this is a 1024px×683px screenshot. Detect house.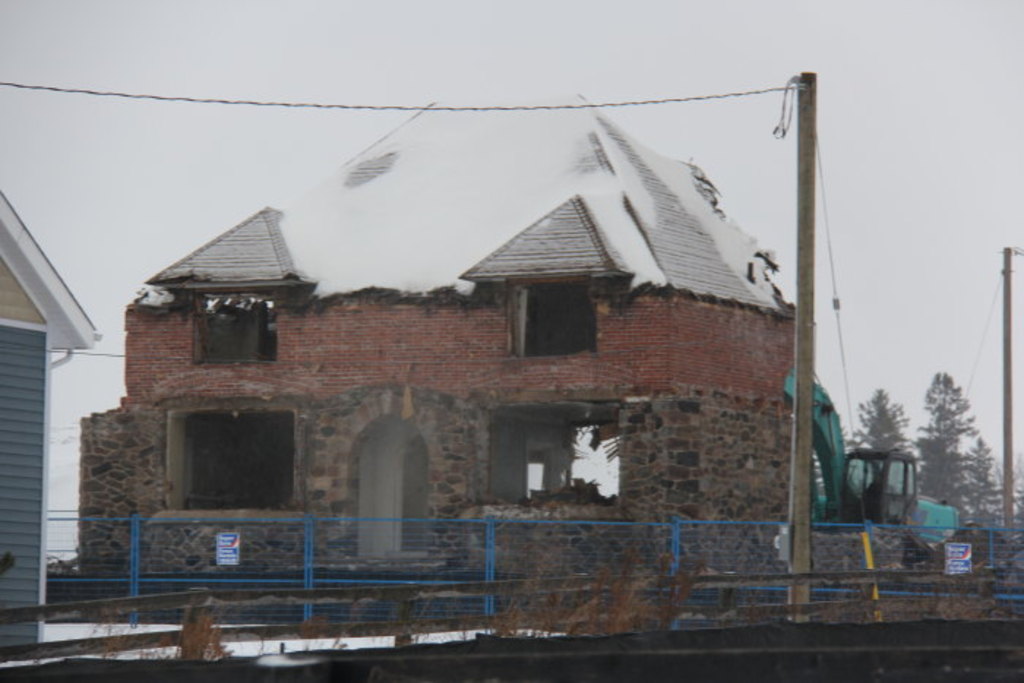
Rect(140, 60, 787, 610).
